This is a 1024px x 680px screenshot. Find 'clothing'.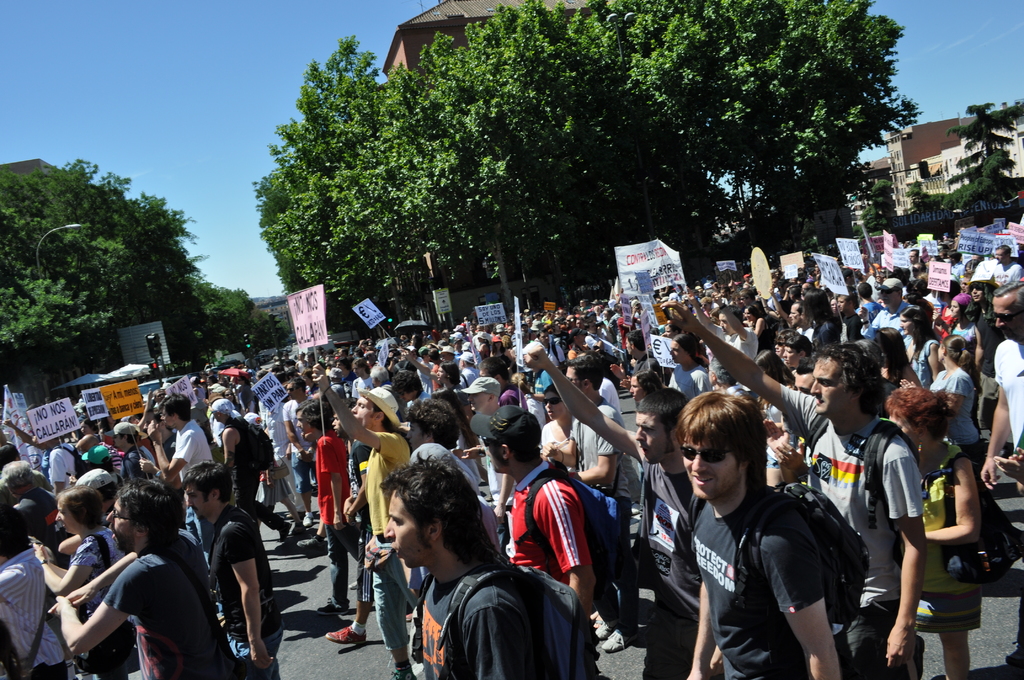
Bounding box: bbox=(102, 448, 121, 467).
